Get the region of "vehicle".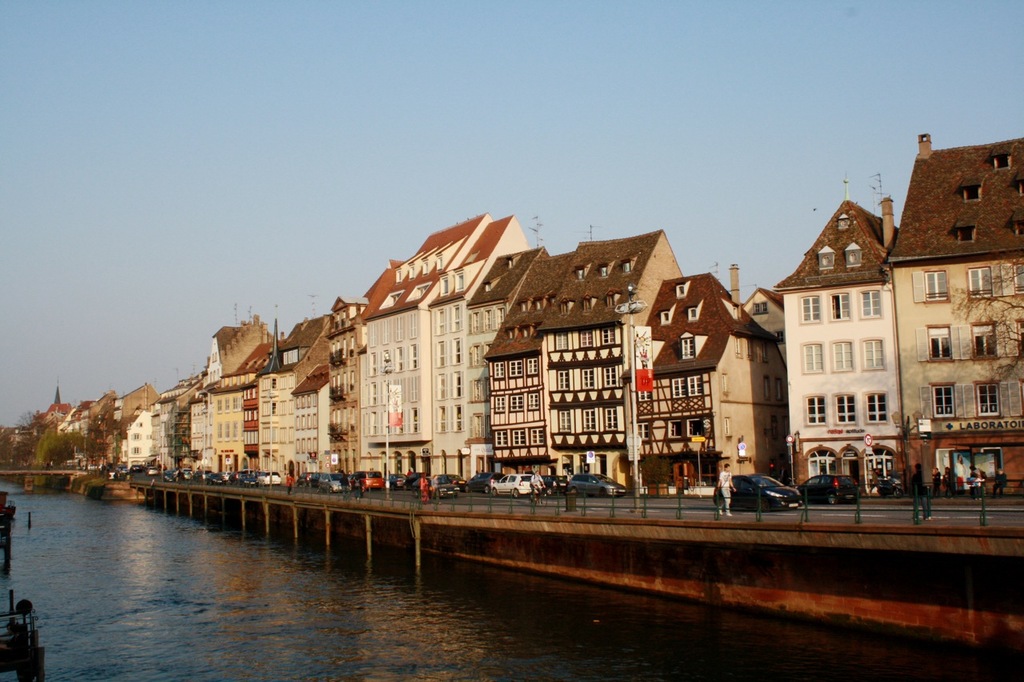
x1=295, y1=470, x2=351, y2=492.
